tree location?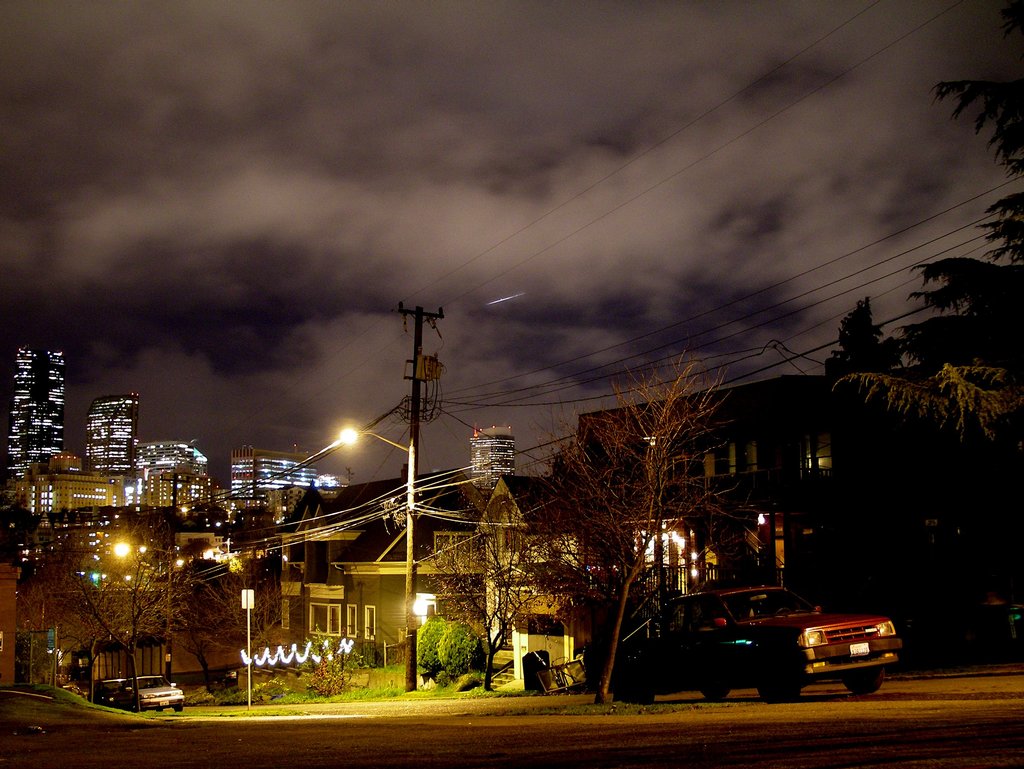
rect(215, 569, 296, 690)
